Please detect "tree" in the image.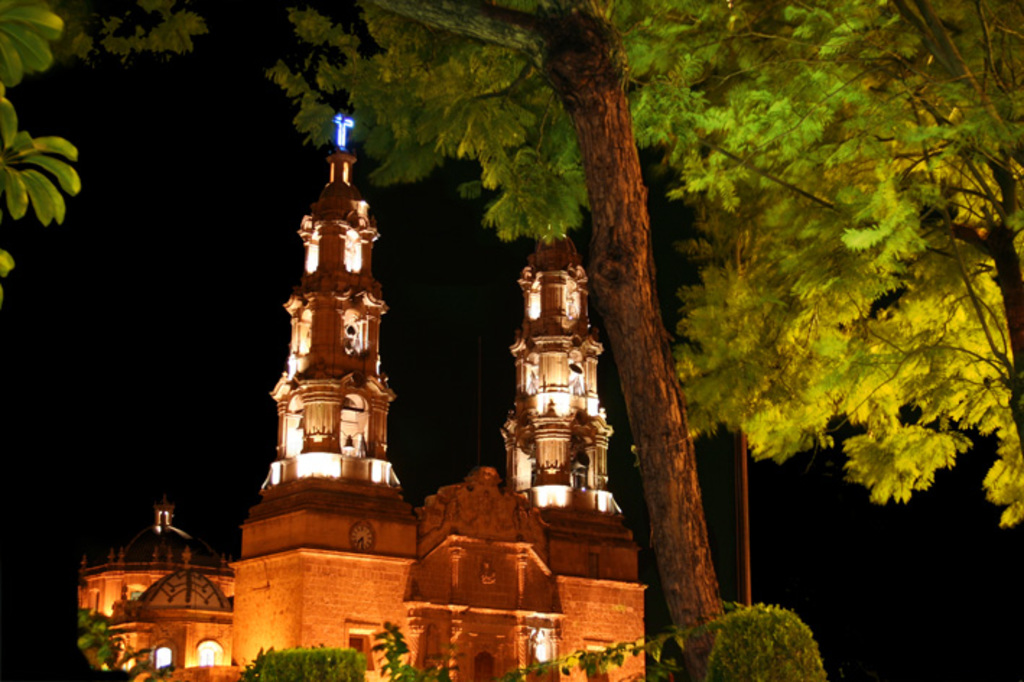
x1=261, y1=0, x2=729, y2=678.
